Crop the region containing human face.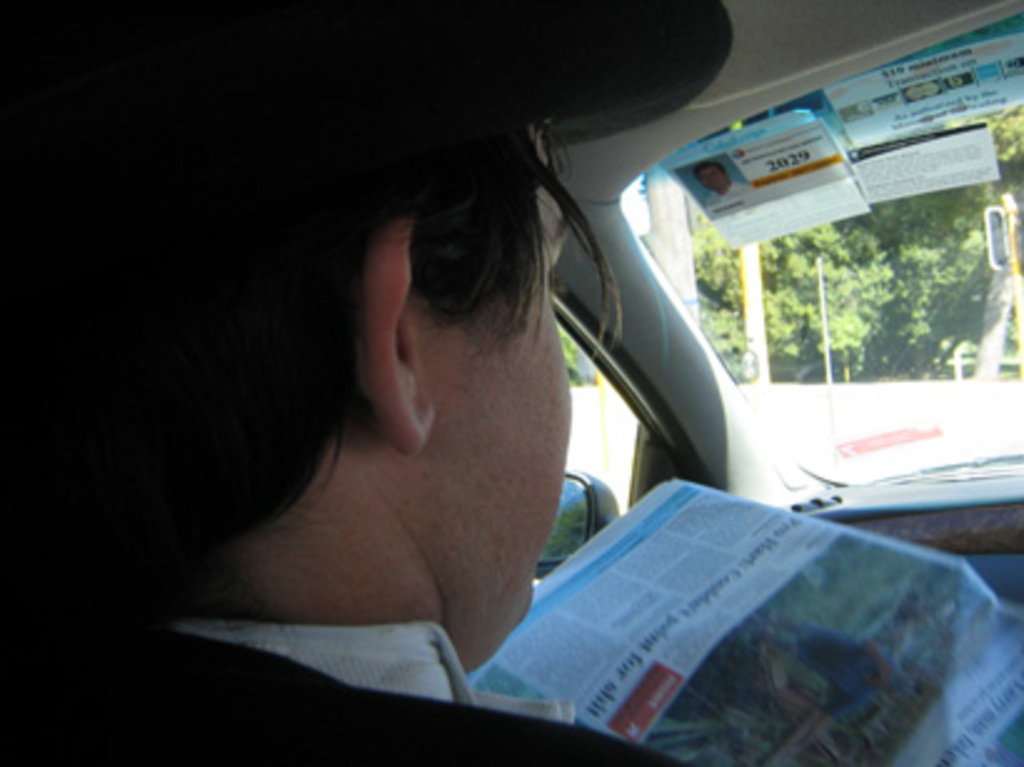
Crop region: pyautogui.locateOnScreen(432, 140, 569, 662).
